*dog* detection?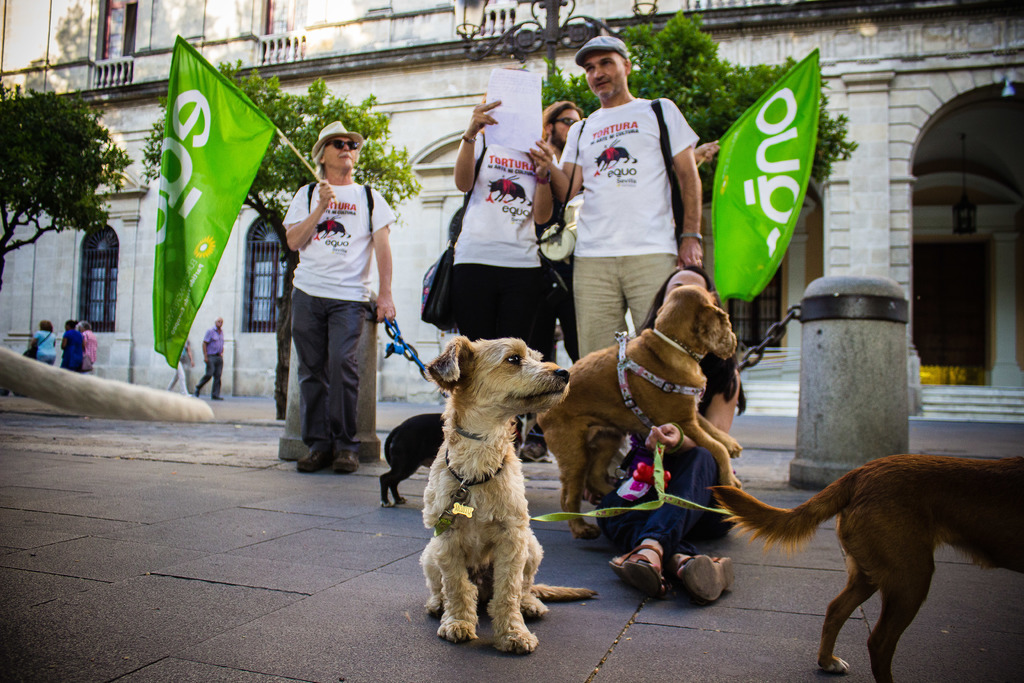
[x1=319, y1=220, x2=351, y2=236]
